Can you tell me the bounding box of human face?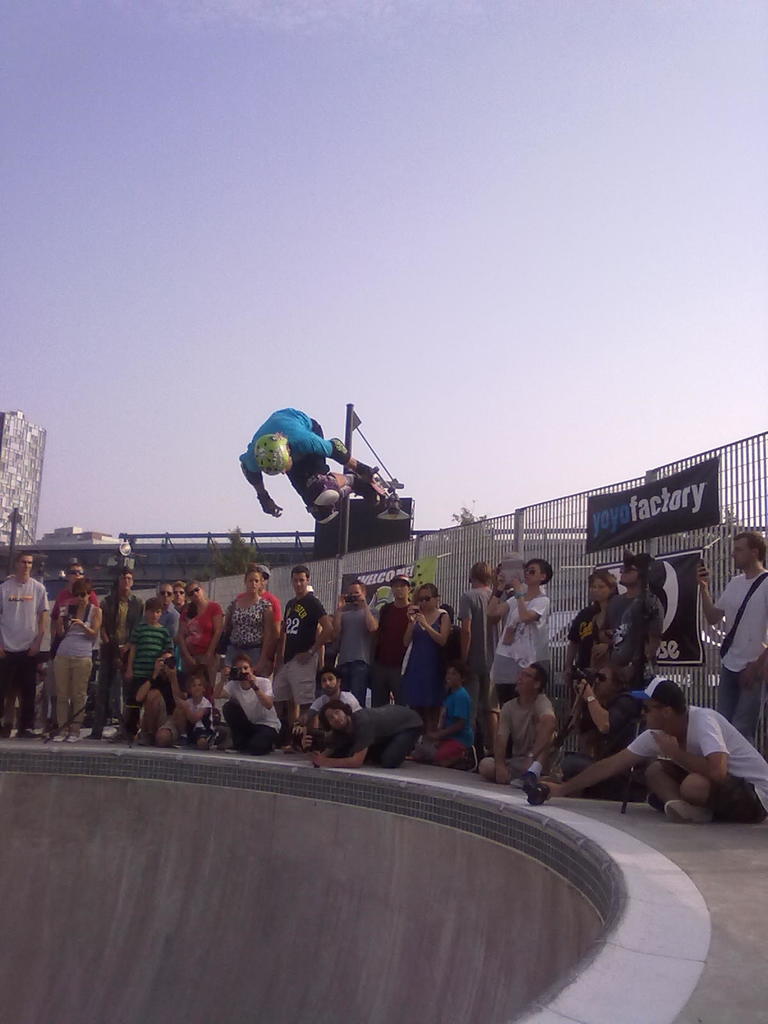
(444, 666, 460, 686).
